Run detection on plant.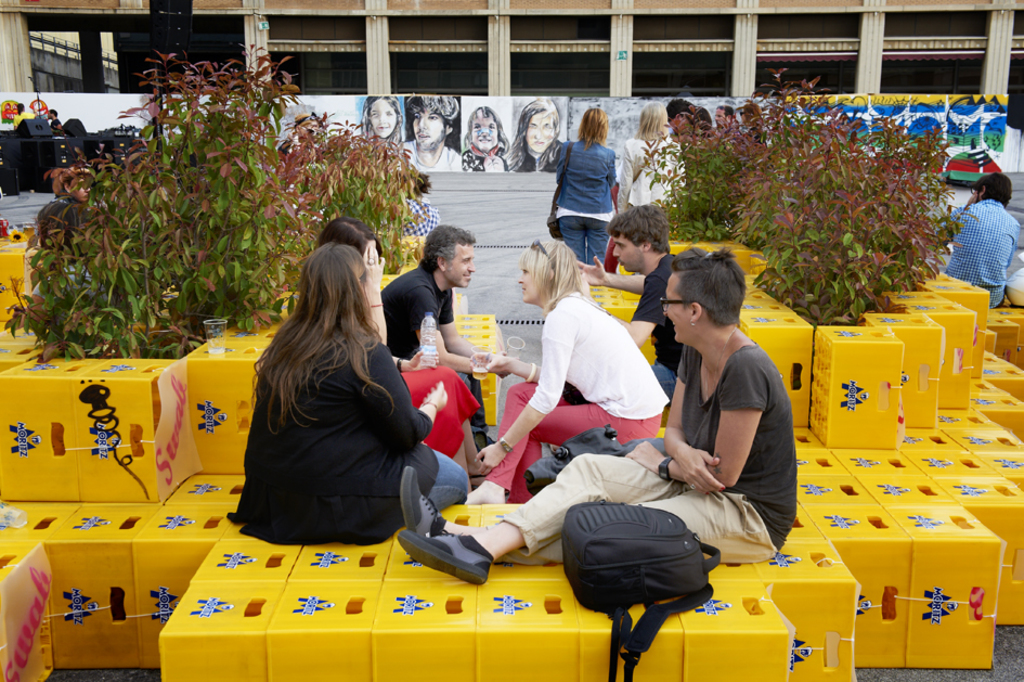
Result: (684, 76, 981, 318).
